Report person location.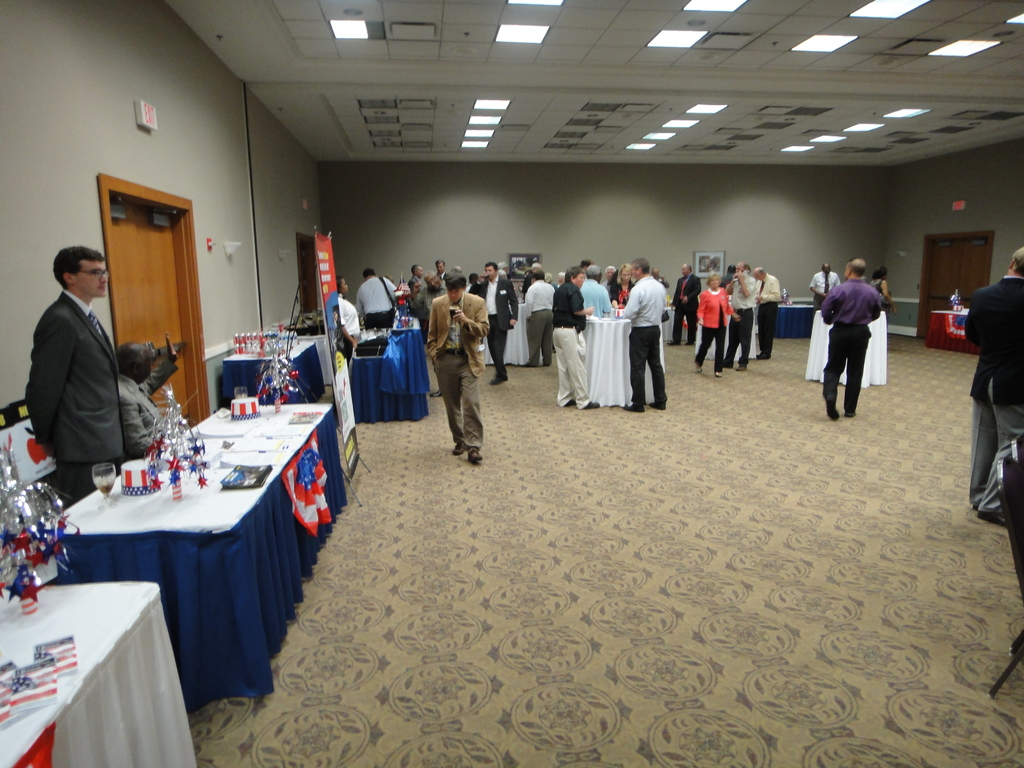
Report: region(521, 268, 554, 367).
